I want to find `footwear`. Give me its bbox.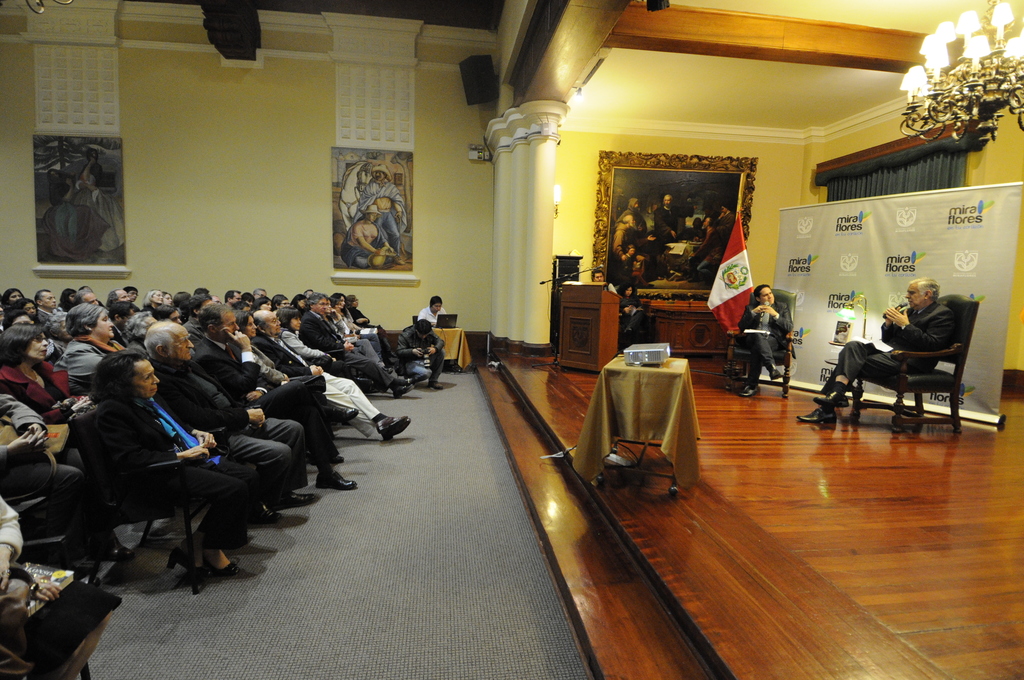
BBox(316, 474, 357, 495).
